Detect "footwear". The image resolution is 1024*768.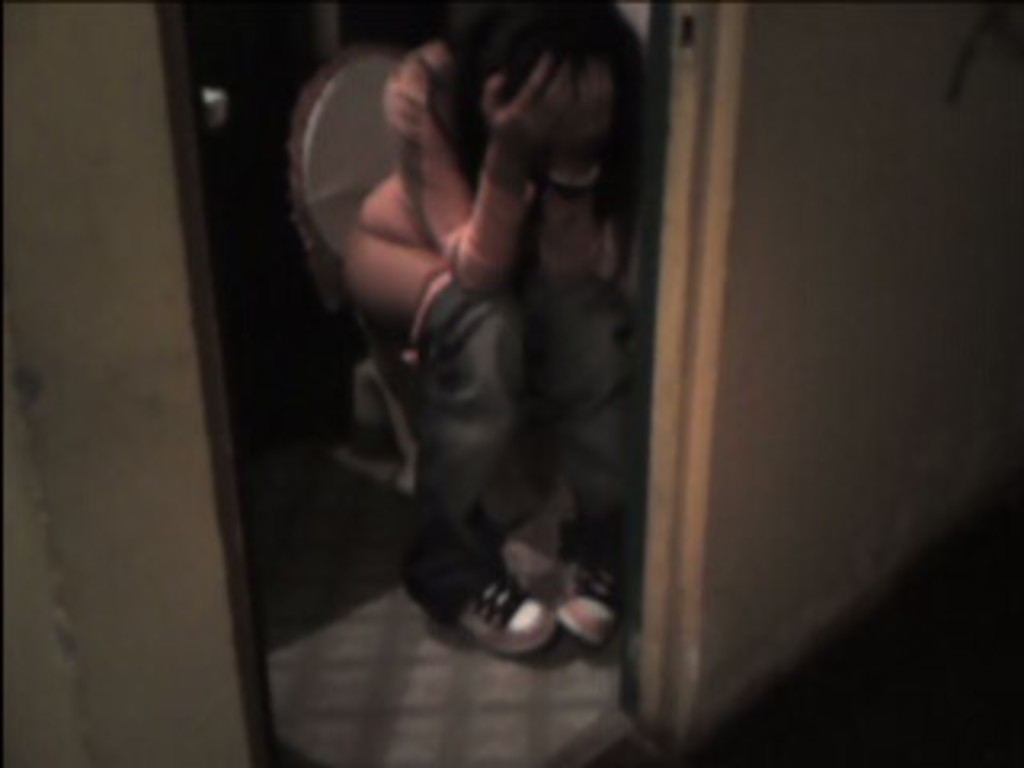
region(451, 570, 550, 650).
